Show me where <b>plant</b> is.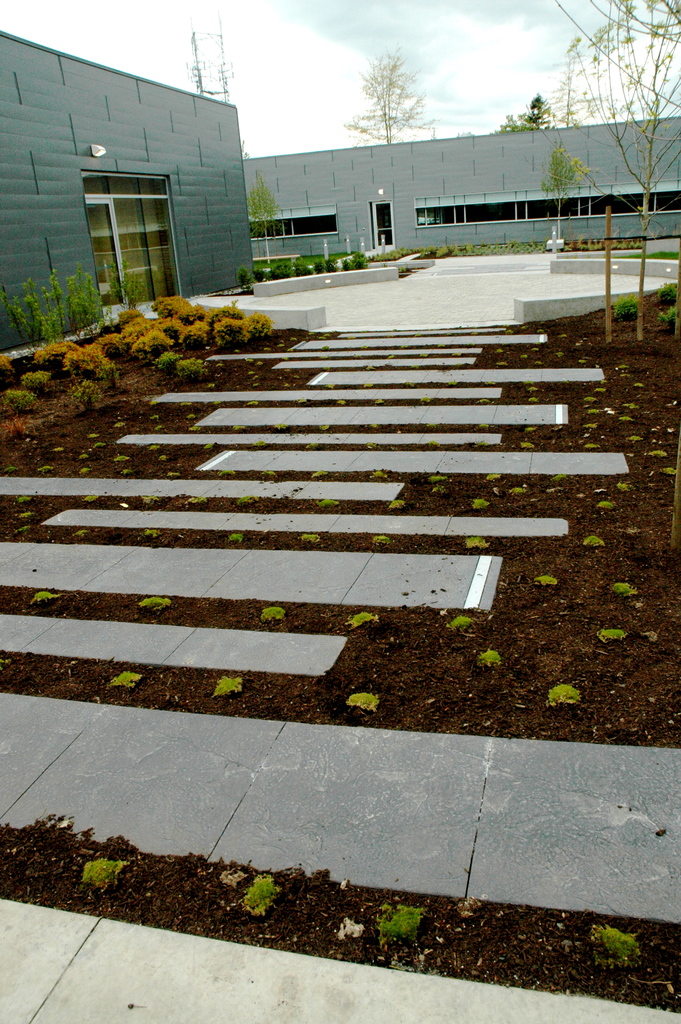
<b>plant</b> is at crop(338, 607, 375, 633).
